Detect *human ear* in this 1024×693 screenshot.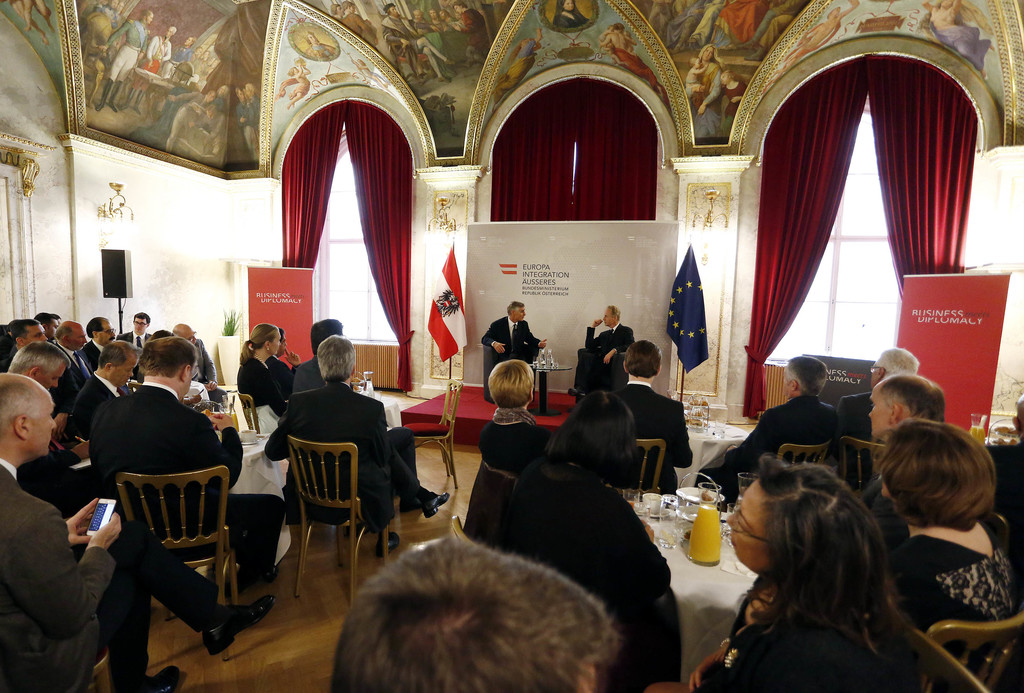
Detection: x1=530, y1=387, x2=534, y2=398.
